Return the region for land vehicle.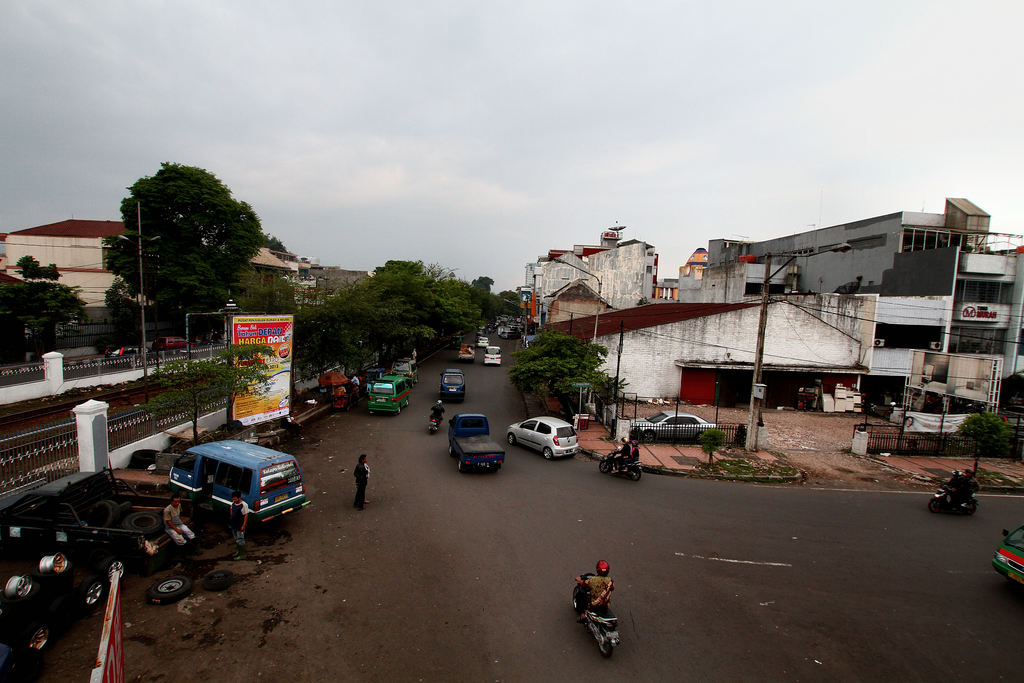
box(455, 339, 476, 363).
